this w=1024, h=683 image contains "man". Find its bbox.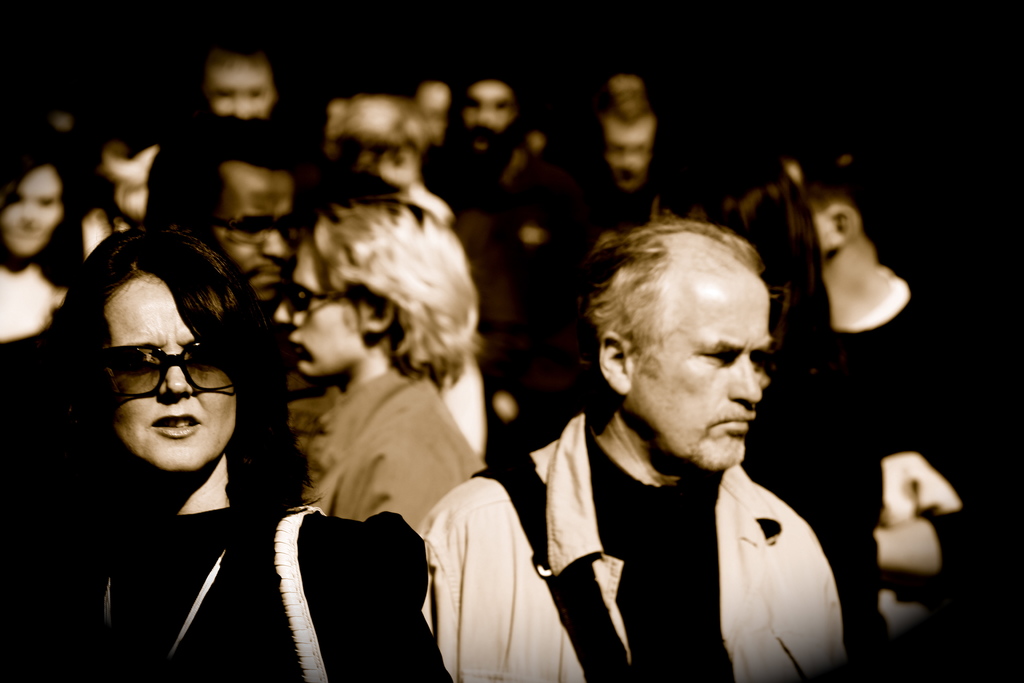
202 43 278 128.
